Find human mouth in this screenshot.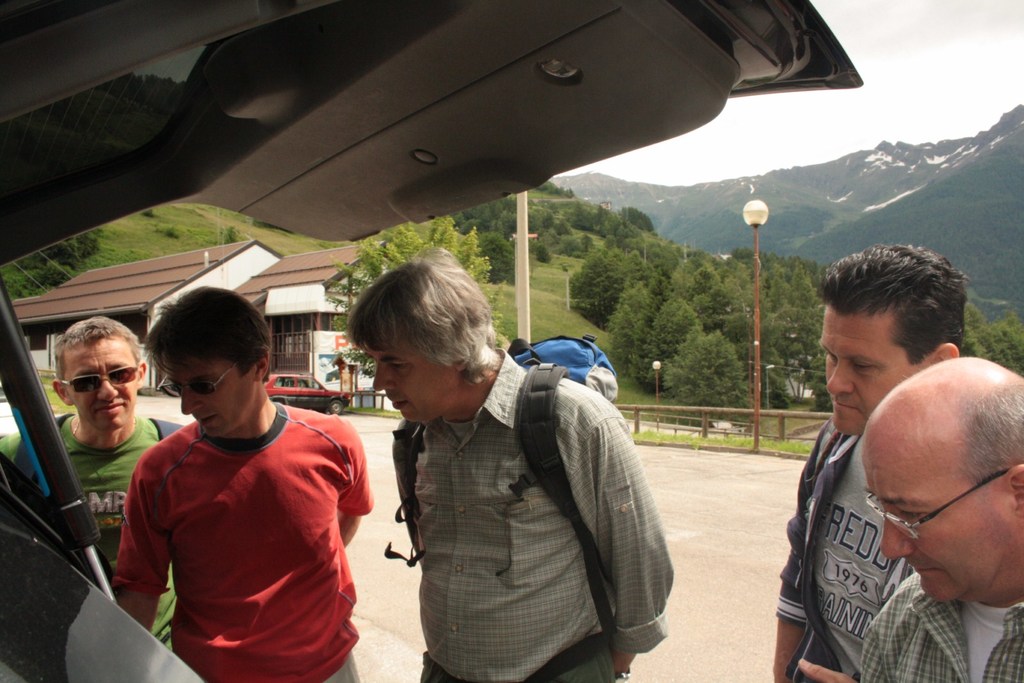
The bounding box for human mouth is 199:414:216:425.
